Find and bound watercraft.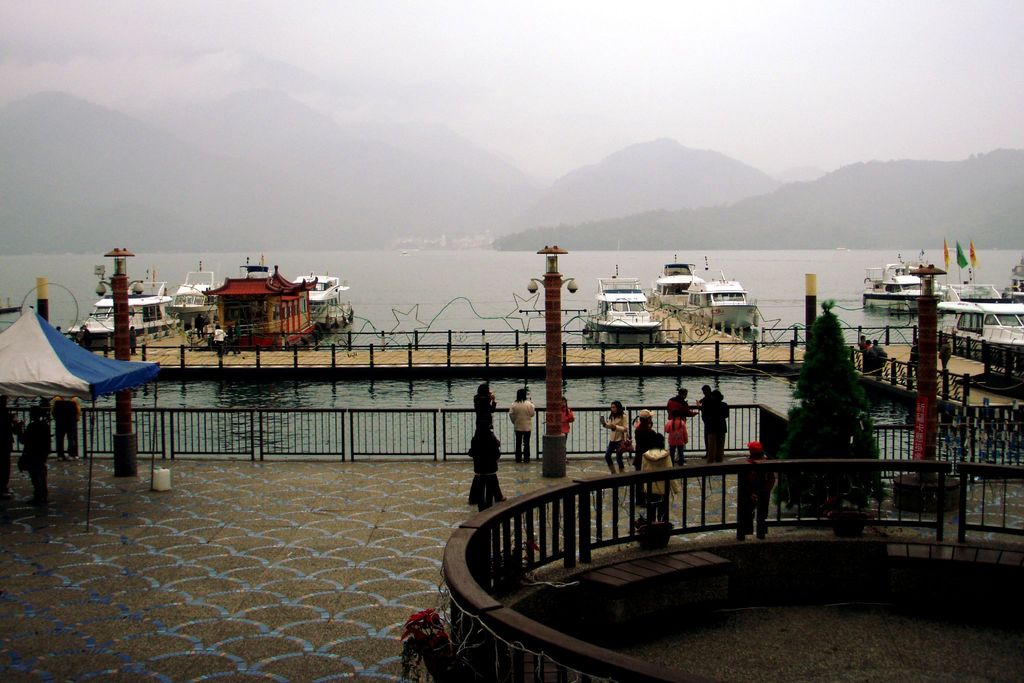
Bound: bbox=(63, 273, 180, 356).
